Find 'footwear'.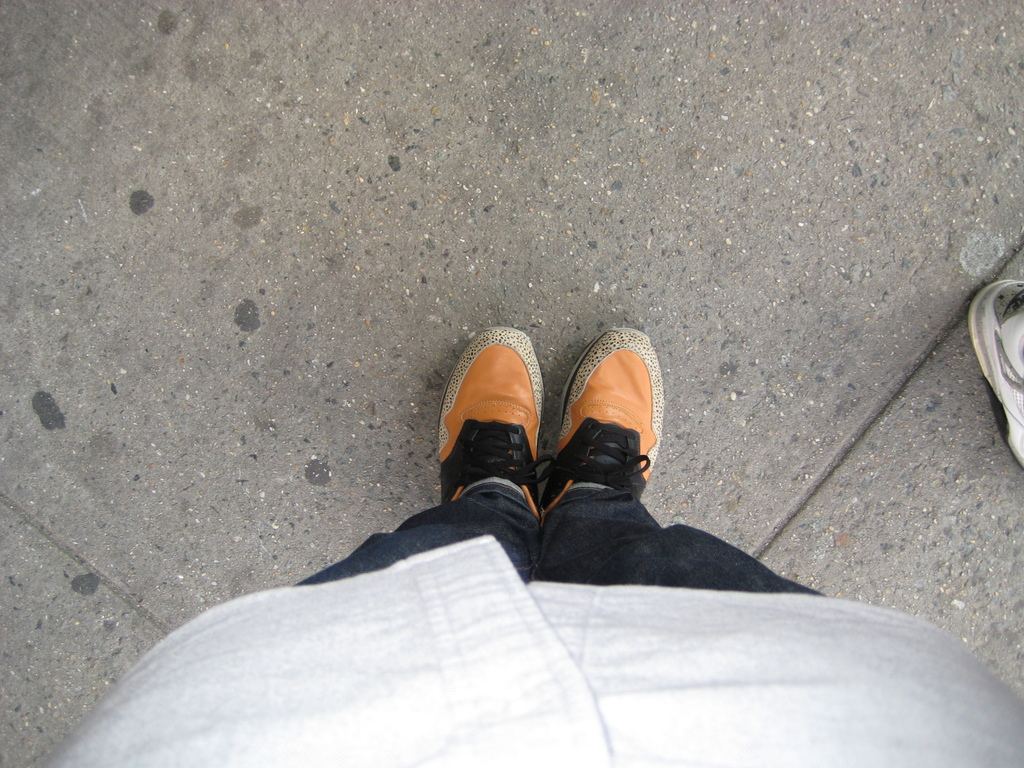
box=[967, 278, 1023, 468].
